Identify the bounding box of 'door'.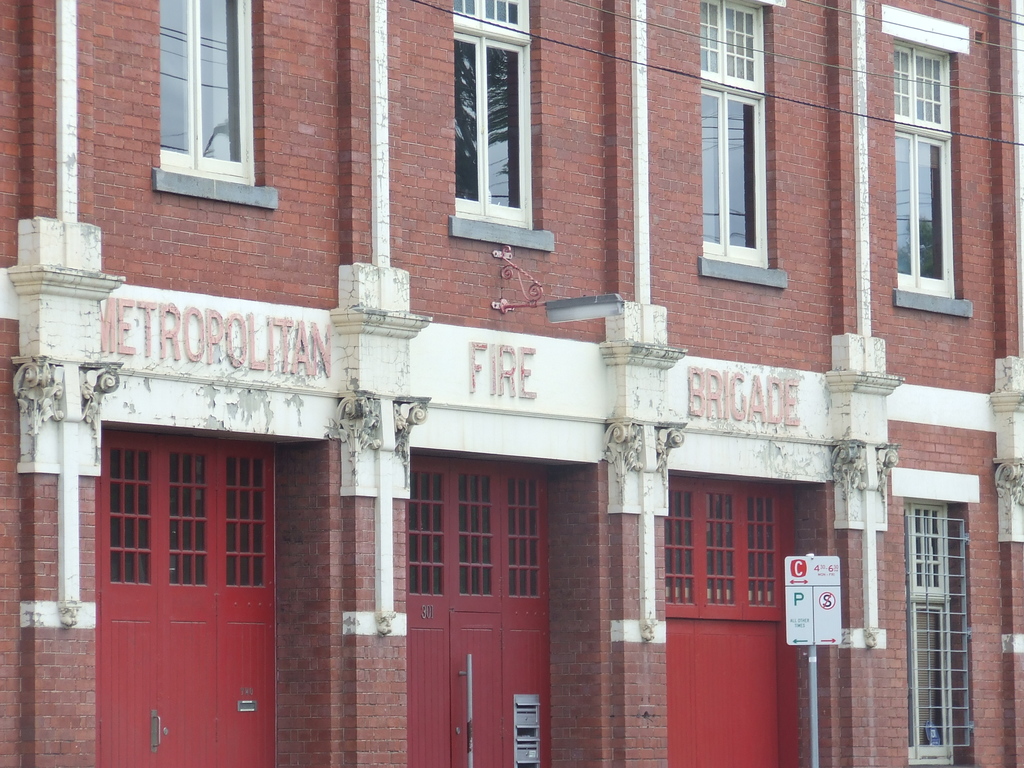
[left=401, top=458, right=550, bottom=767].
